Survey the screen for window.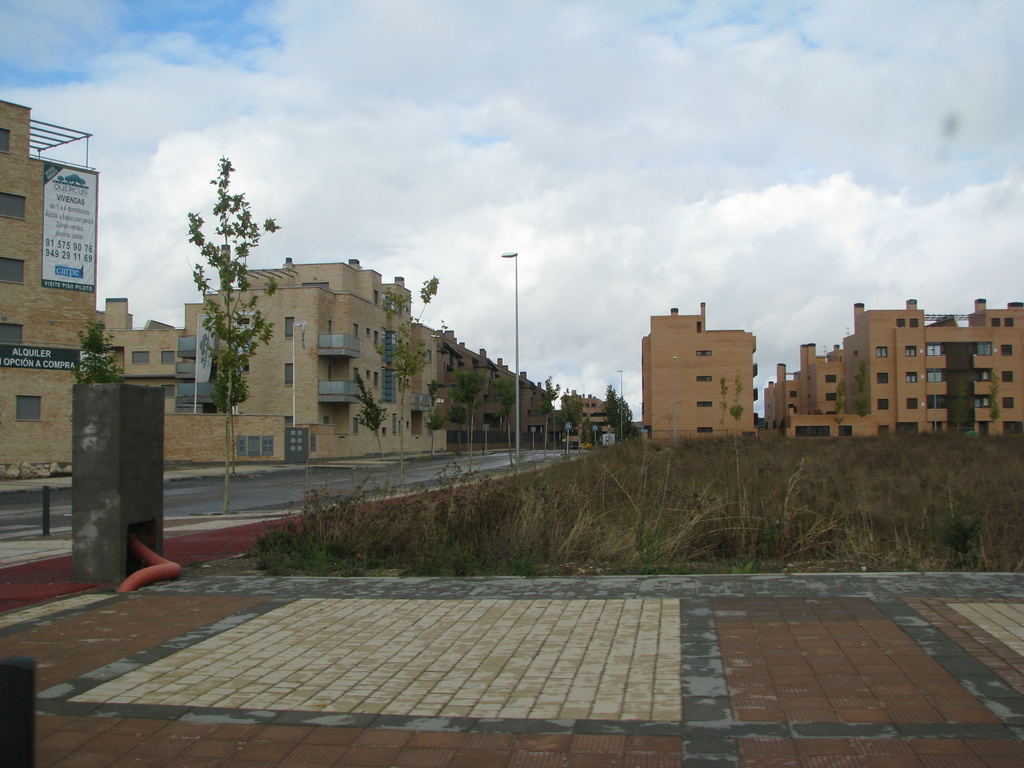
Survey found: <bbox>878, 371, 892, 383</bbox>.
